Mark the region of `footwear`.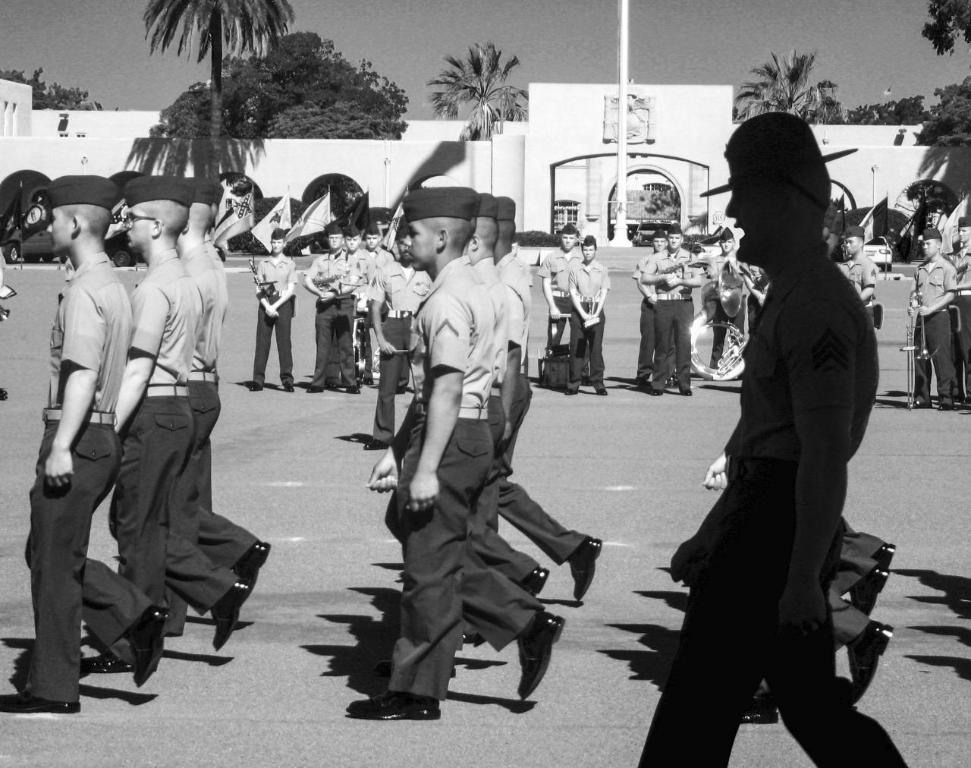
Region: {"left": 328, "top": 383, "right": 337, "bottom": 389}.
